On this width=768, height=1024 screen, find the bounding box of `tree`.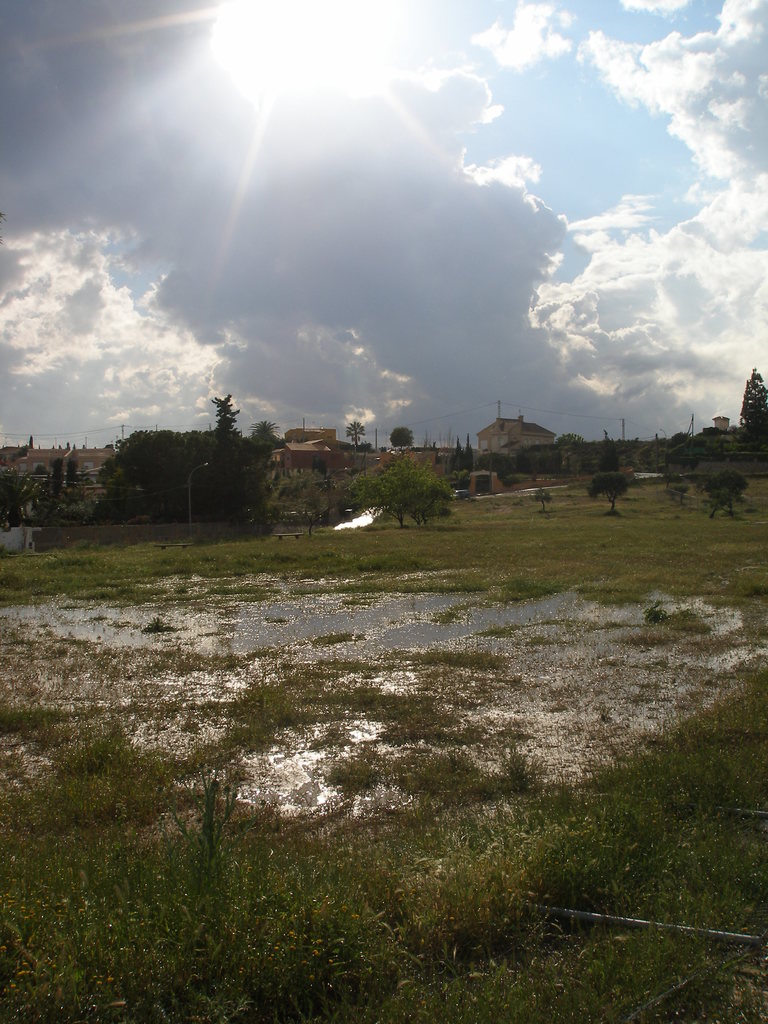
Bounding box: 341 417 367 451.
